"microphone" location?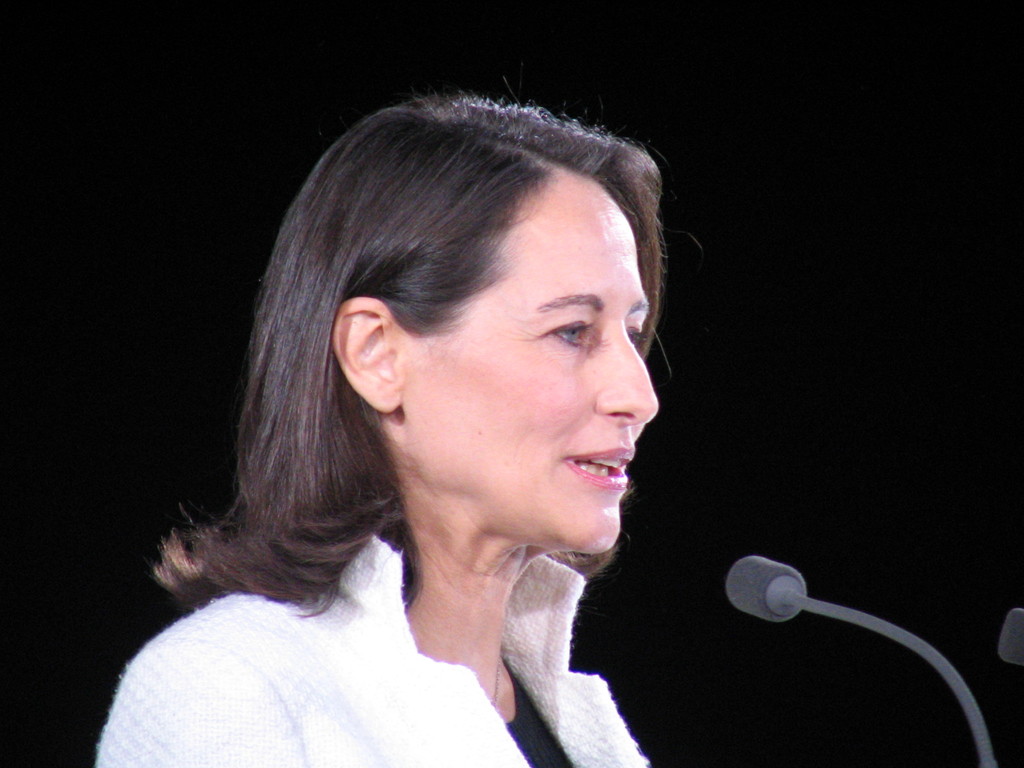
bbox(997, 605, 1023, 669)
